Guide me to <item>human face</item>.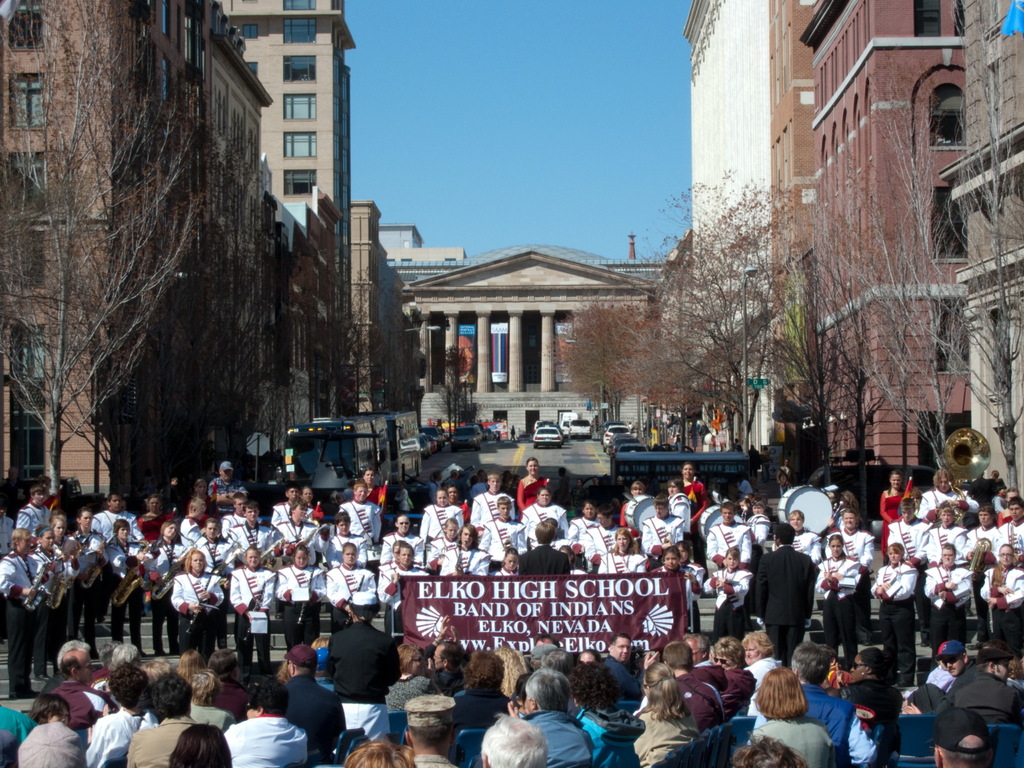
Guidance: <region>941, 547, 953, 564</region>.
